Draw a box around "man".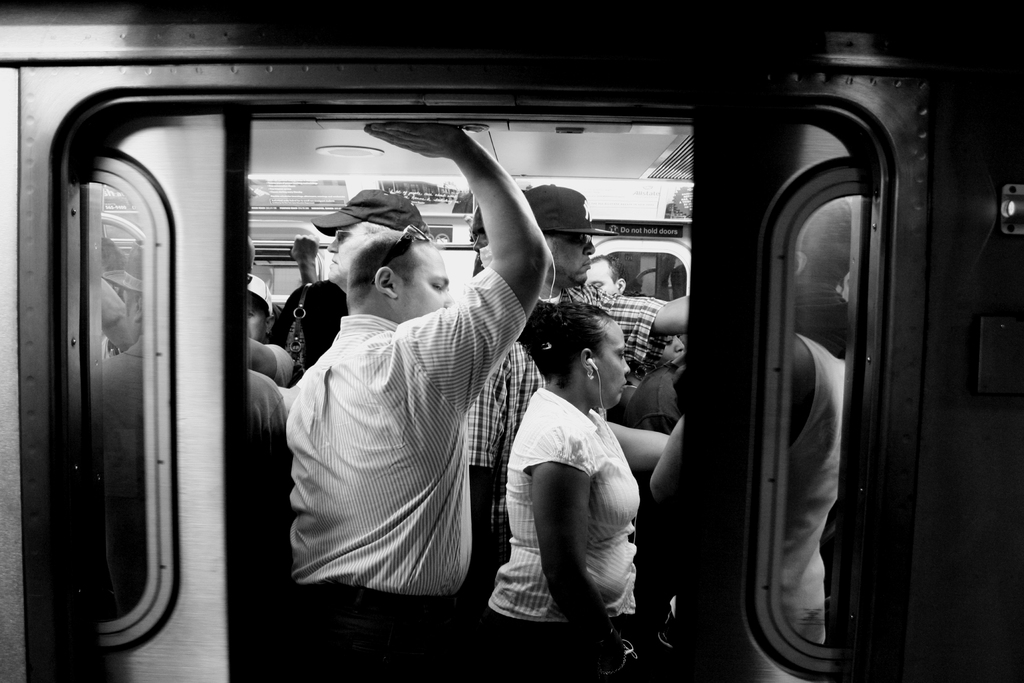
detection(99, 239, 140, 504).
